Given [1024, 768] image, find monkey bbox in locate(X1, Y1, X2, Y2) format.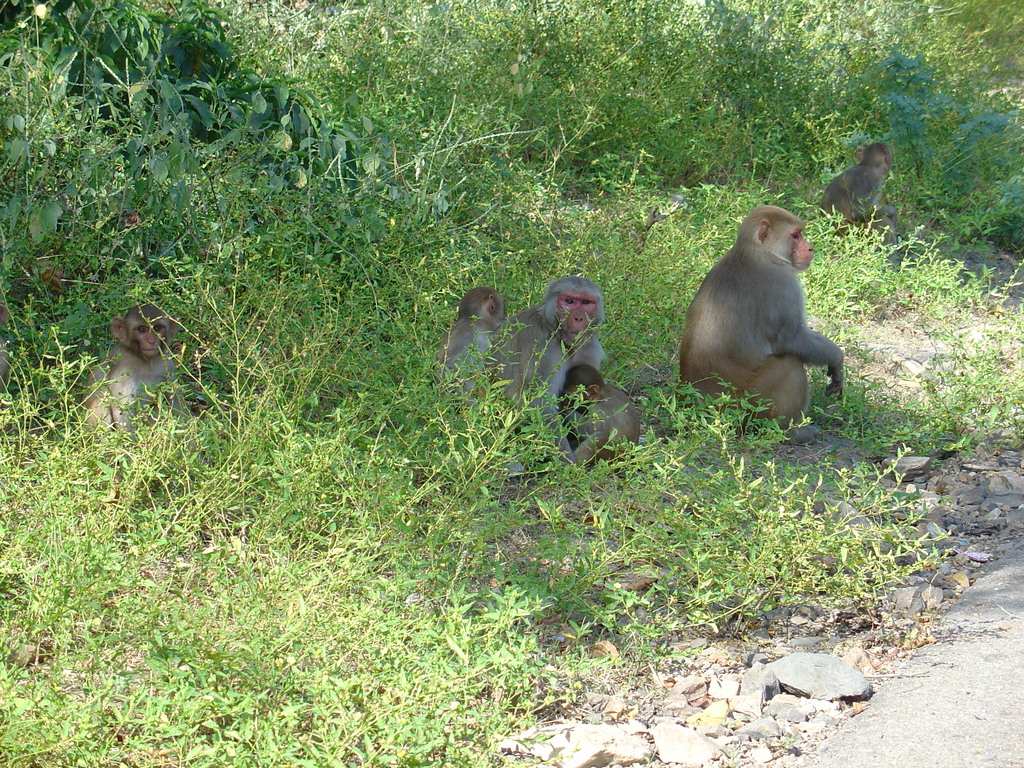
locate(556, 363, 643, 462).
